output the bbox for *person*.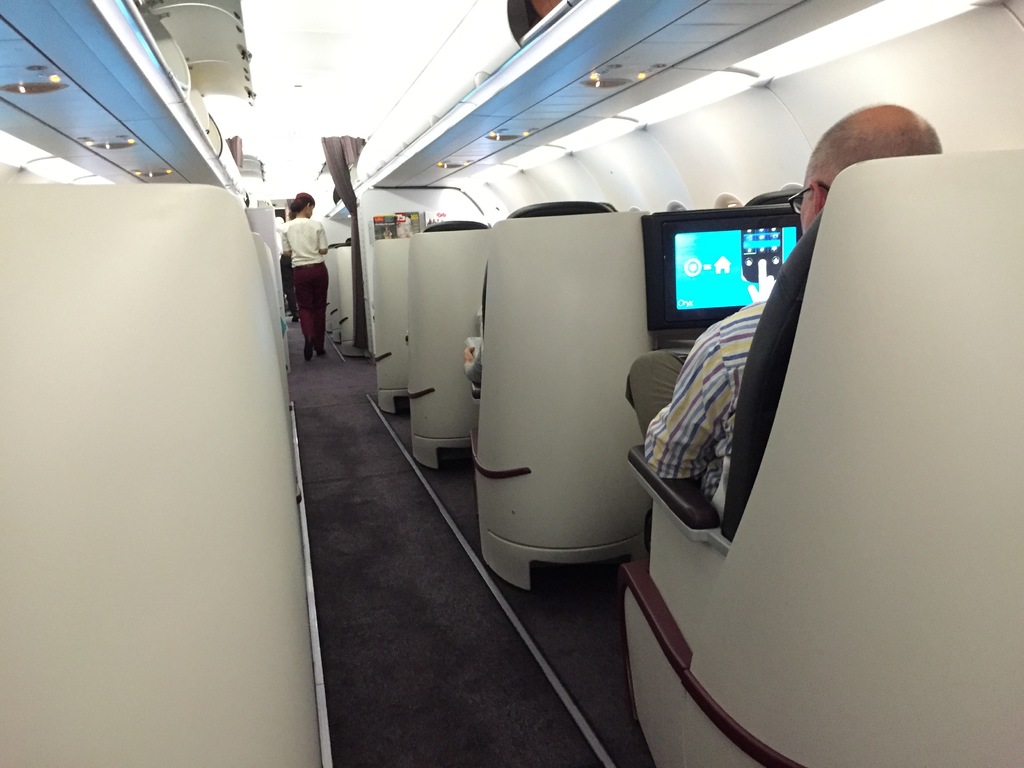
(x1=616, y1=93, x2=953, y2=510).
